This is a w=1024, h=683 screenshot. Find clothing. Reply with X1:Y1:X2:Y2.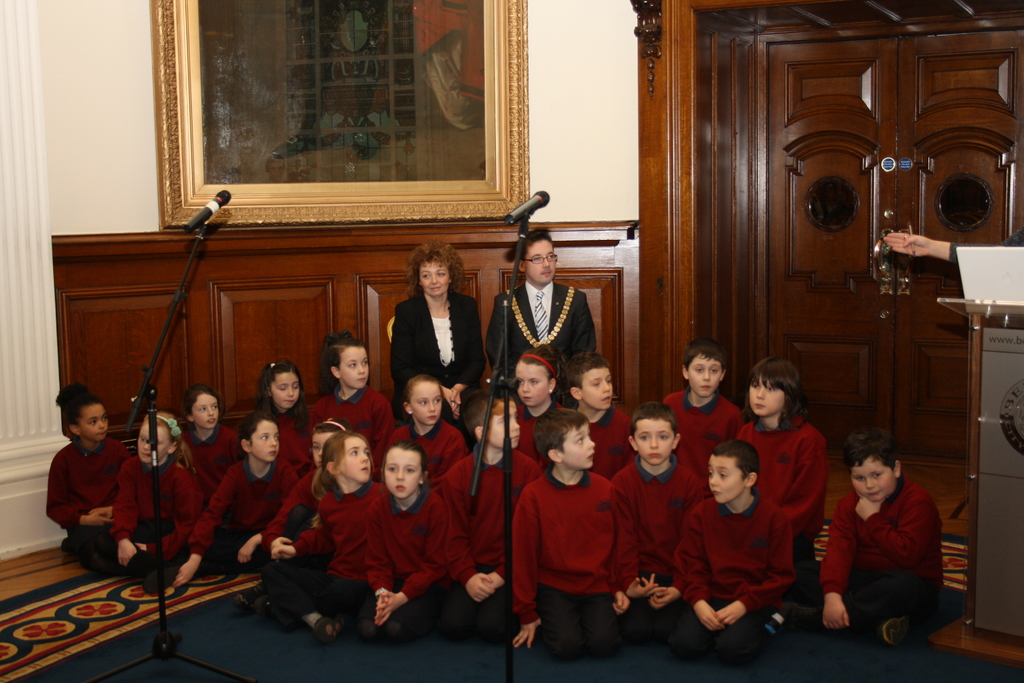
271:481:376:617.
